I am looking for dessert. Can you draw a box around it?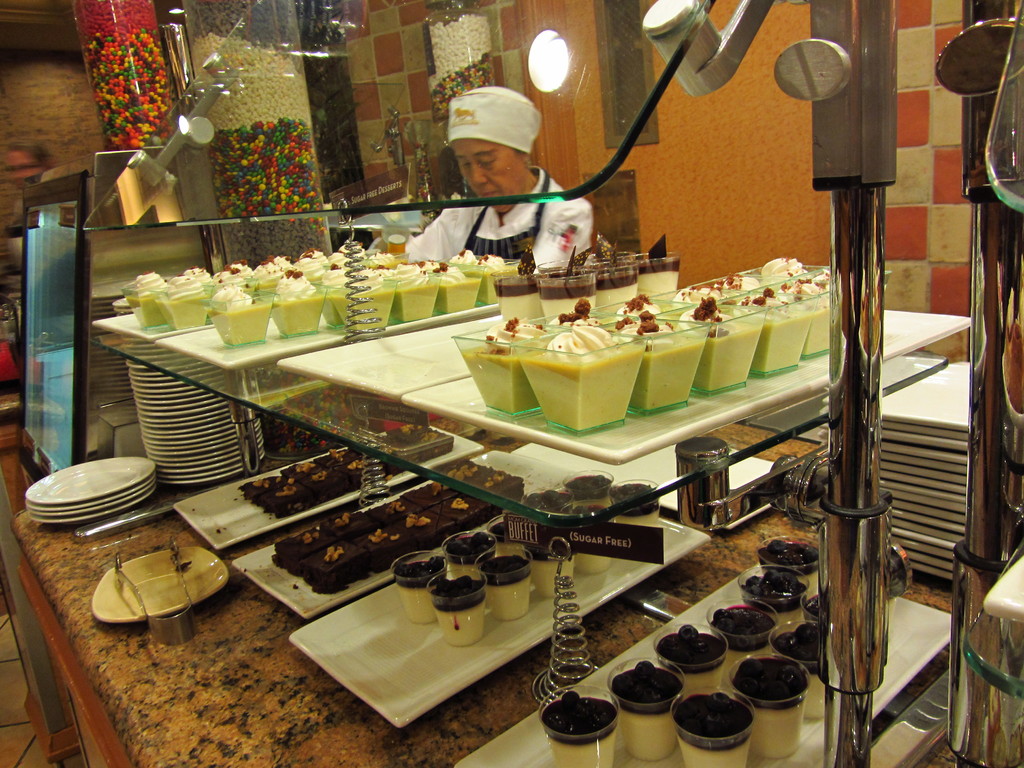
Sure, the bounding box is crop(786, 621, 840, 680).
